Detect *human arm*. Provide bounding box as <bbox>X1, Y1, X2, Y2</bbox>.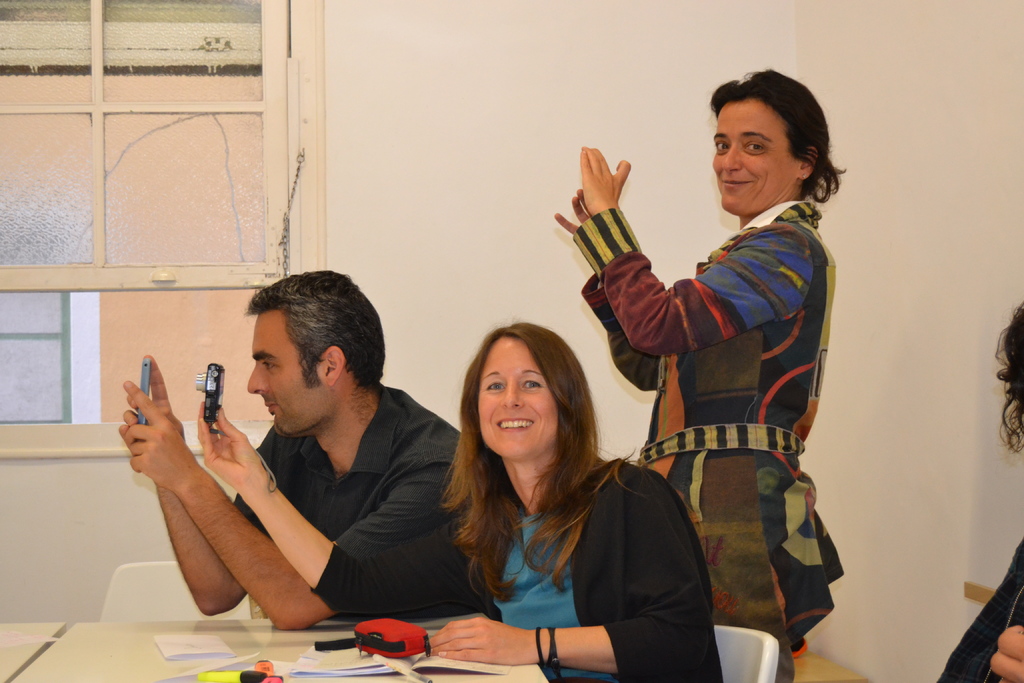
<bbox>422, 463, 748, 675</bbox>.
